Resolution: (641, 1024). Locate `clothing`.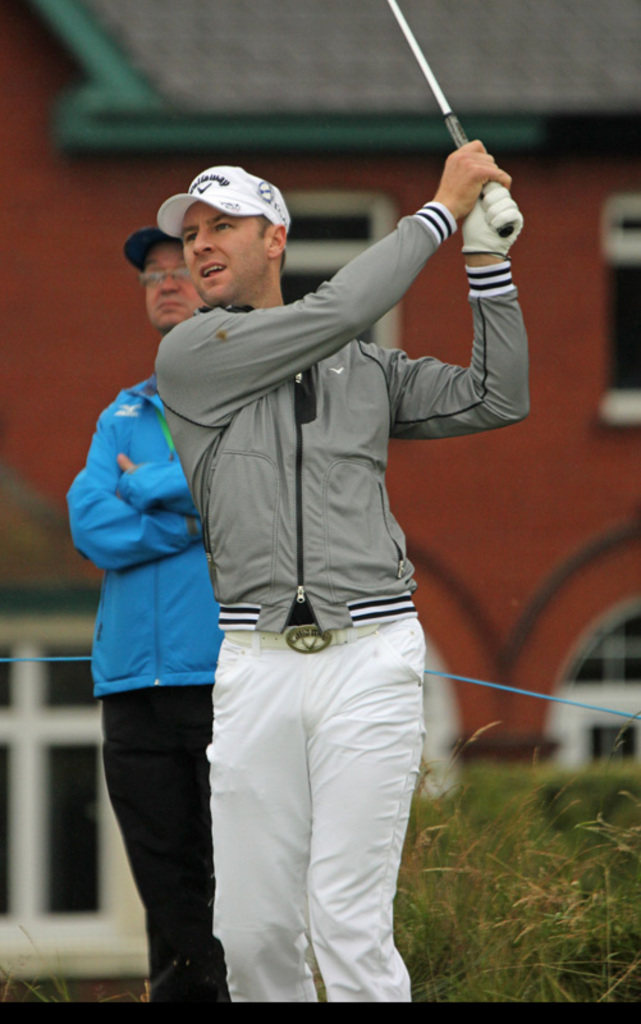
105,682,232,1001.
